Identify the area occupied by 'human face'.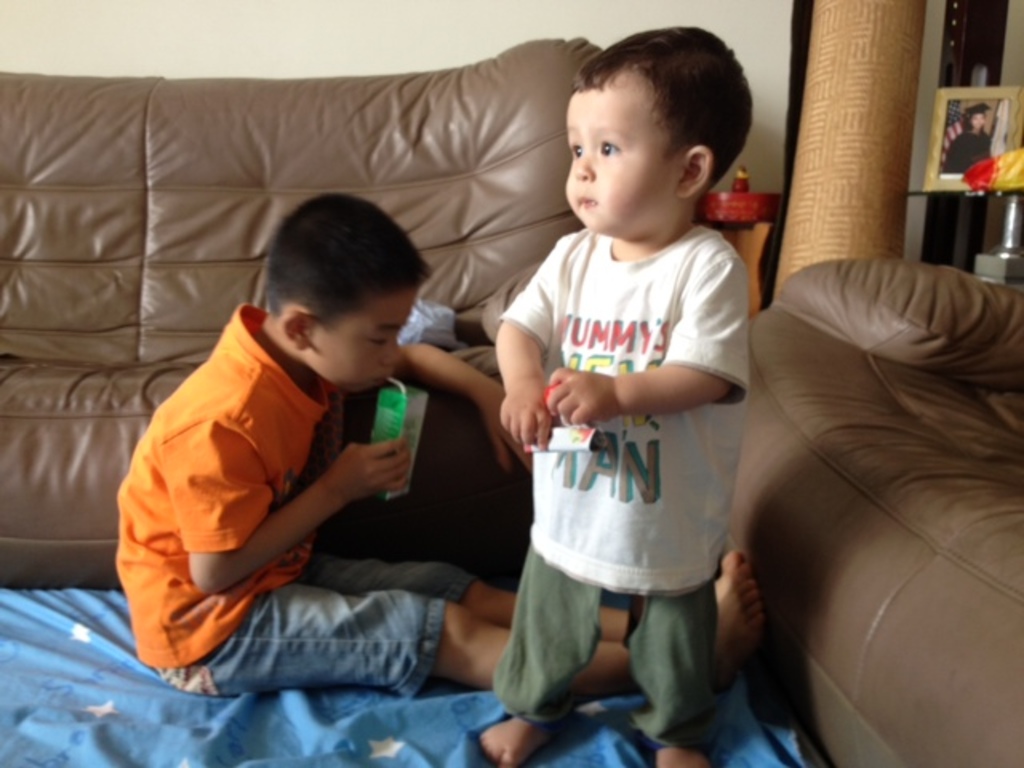
Area: [307, 286, 422, 394].
